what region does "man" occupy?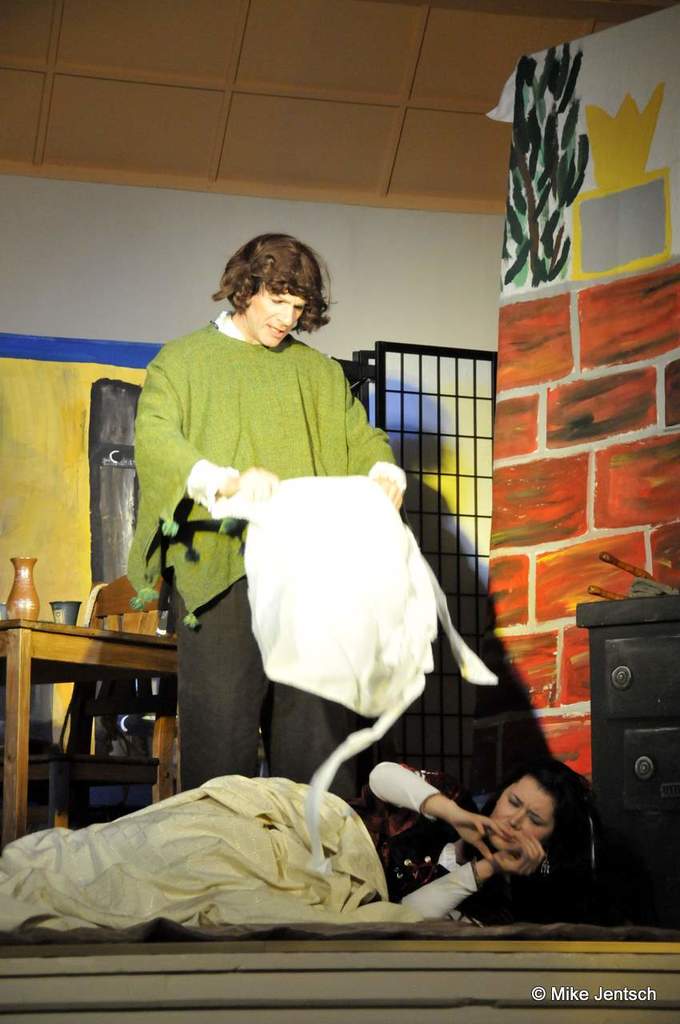
bbox=[129, 230, 410, 811].
